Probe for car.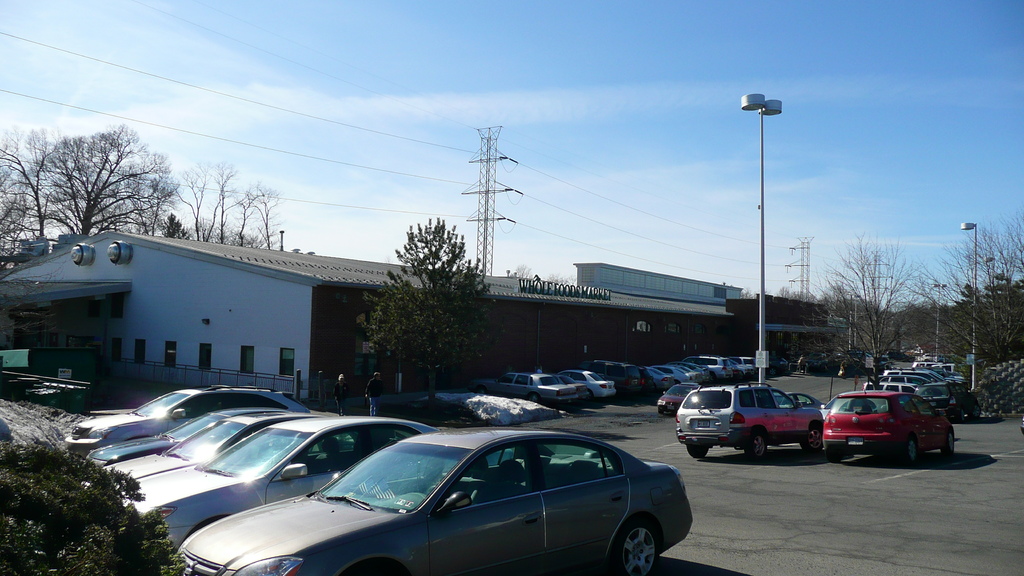
Probe result: select_region(783, 390, 822, 409).
